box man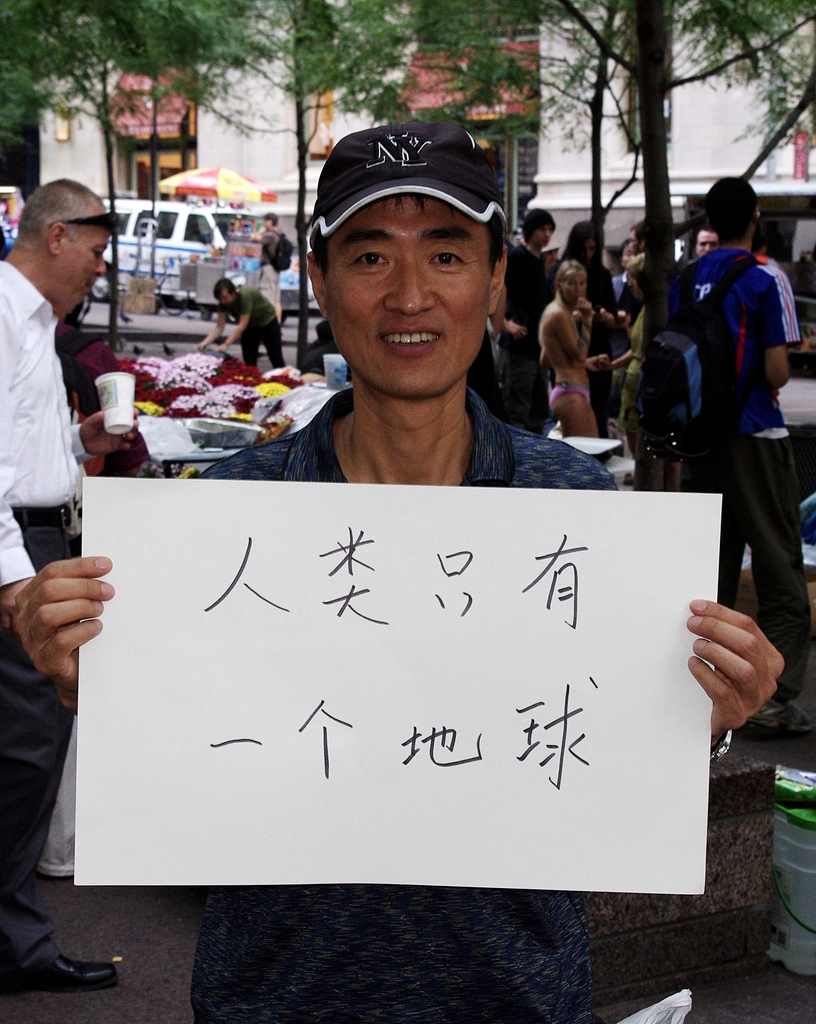
left=194, top=282, right=287, bottom=370
